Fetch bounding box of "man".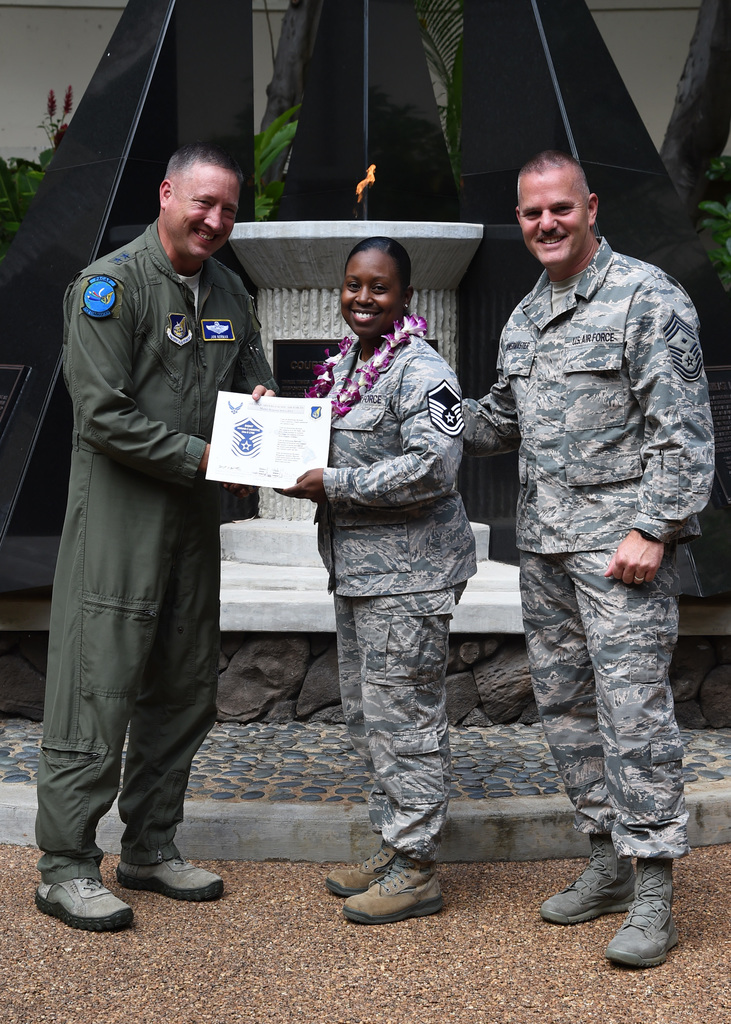
Bbox: 26 152 287 939.
